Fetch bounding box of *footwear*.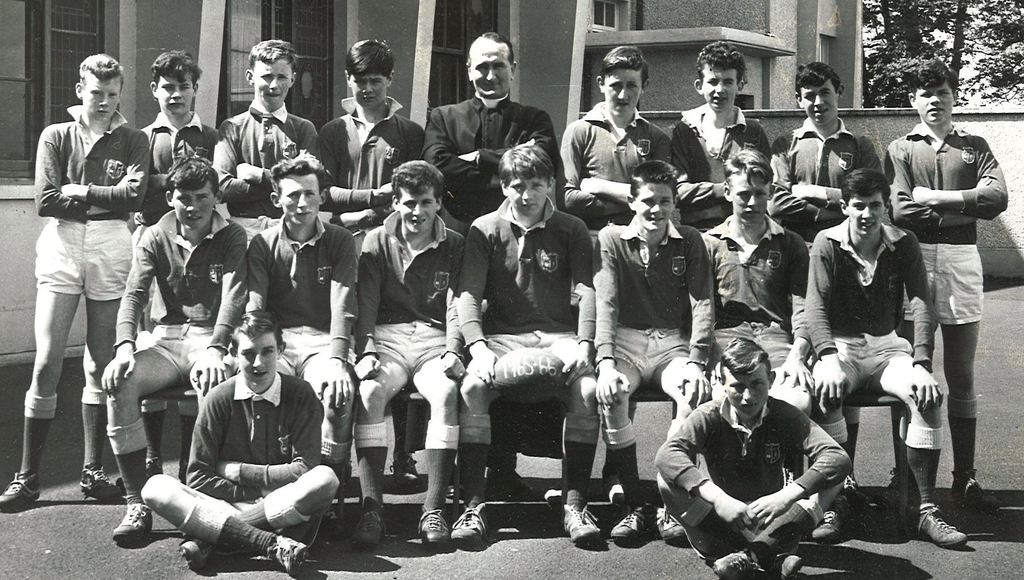
Bbox: (265,536,308,577).
